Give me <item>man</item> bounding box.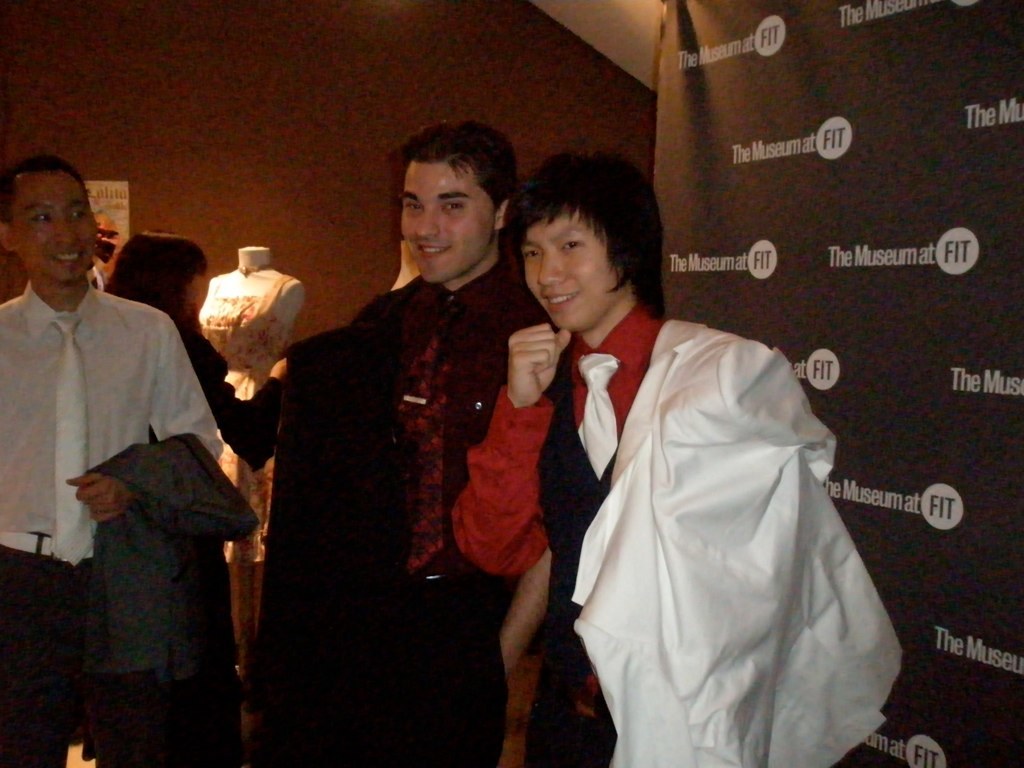
rect(9, 186, 243, 692).
